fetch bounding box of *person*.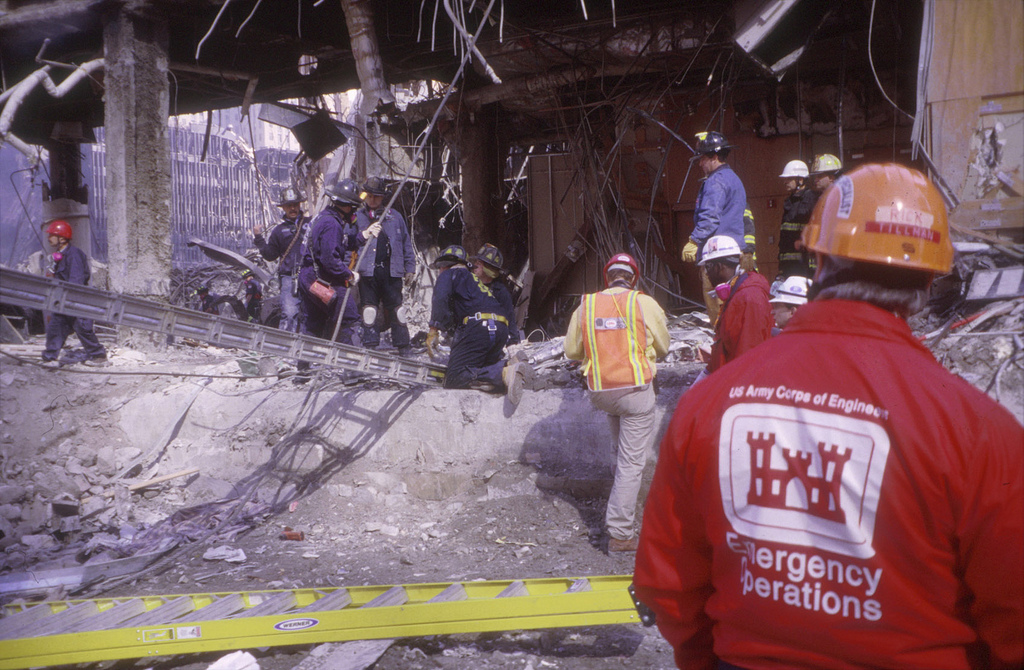
Bbox: select_region(632, 159, 1023, 669).
